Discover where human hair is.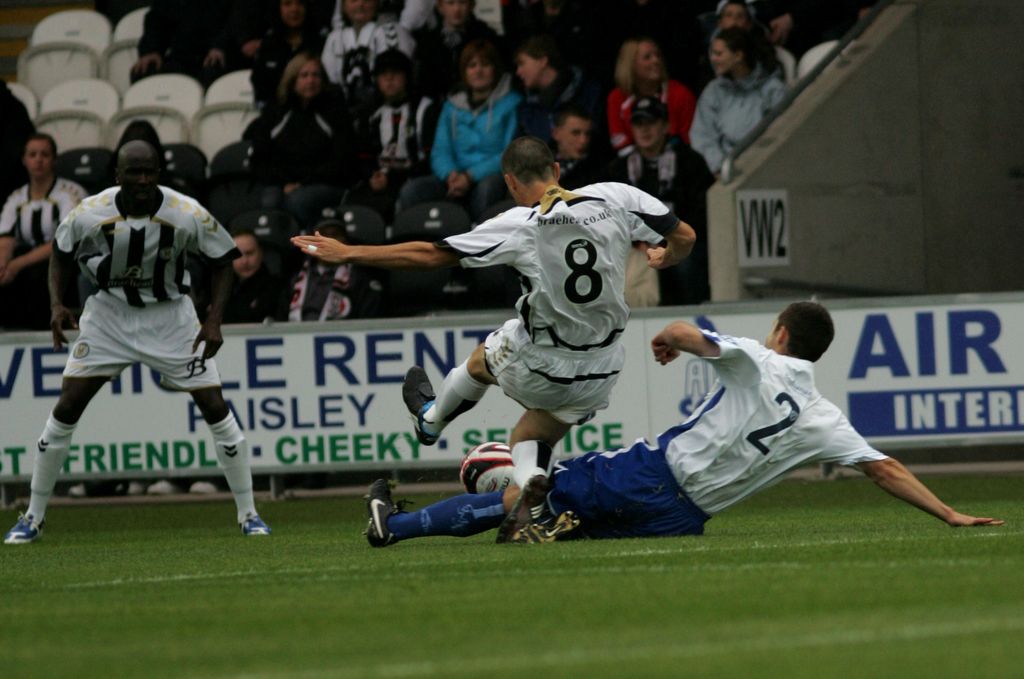
Discovered at bbox=(715, 0, 751, 23).
